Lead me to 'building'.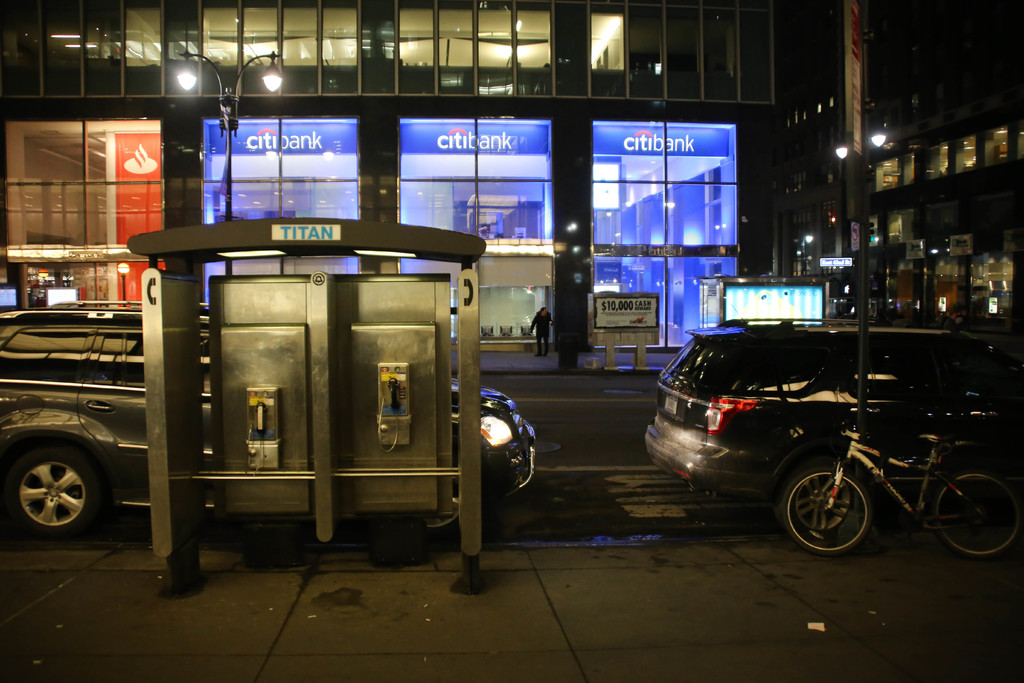
Lead to <region>753, 0, 1023, 328</region>.
